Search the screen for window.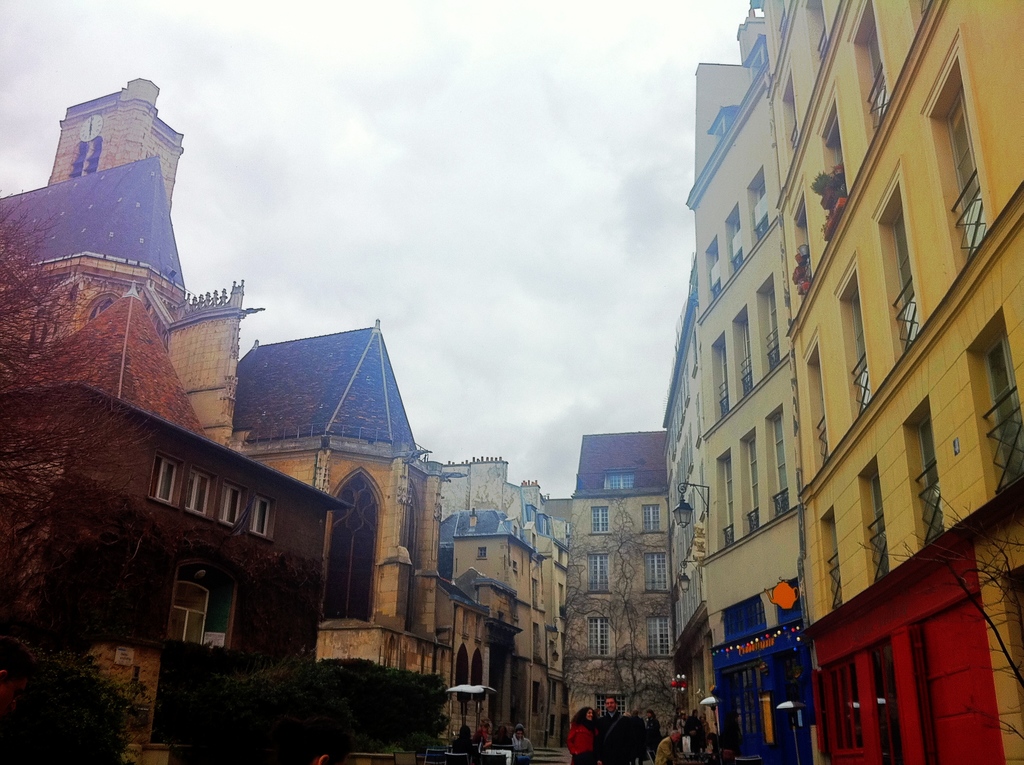
Found at (left=589, top=616, right=609, bottom=654).
